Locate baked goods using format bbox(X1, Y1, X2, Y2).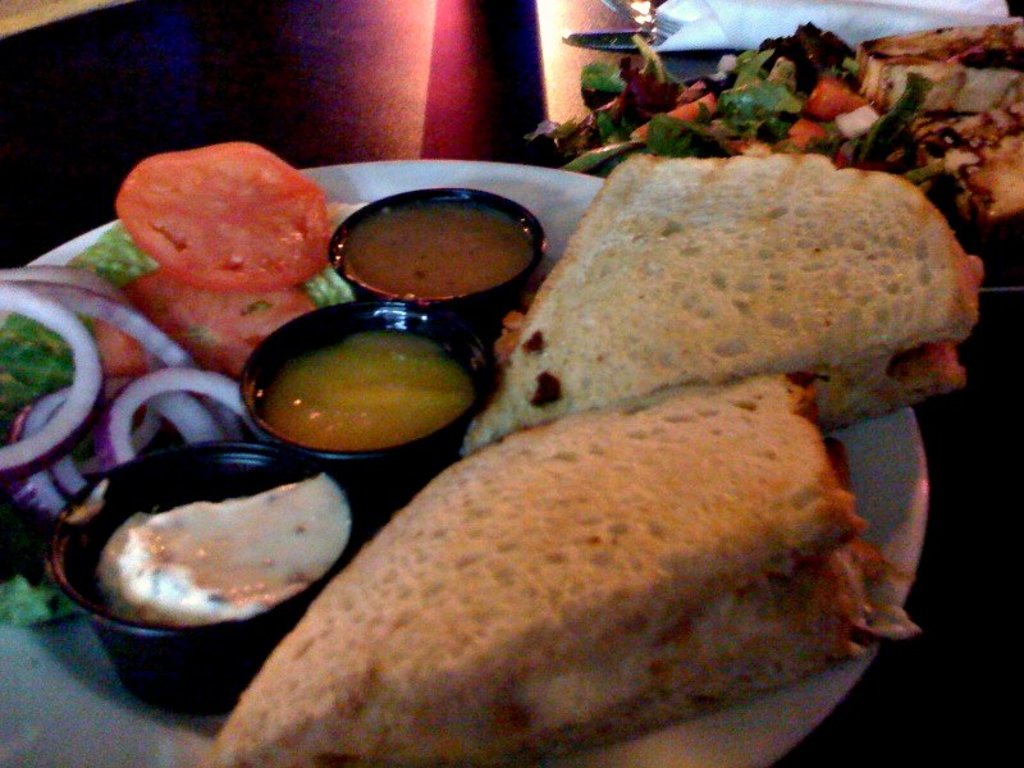
bbox(847, 5, 1023, 105).
